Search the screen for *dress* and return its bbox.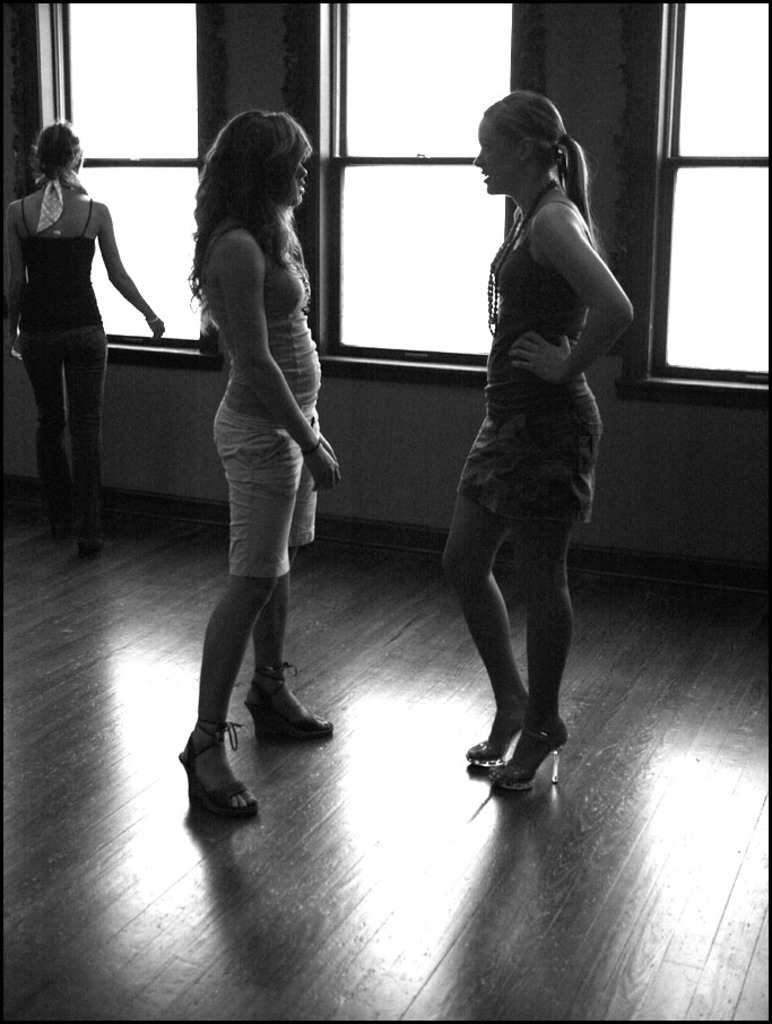
Found: Rect(458, 199, 607, 536).
